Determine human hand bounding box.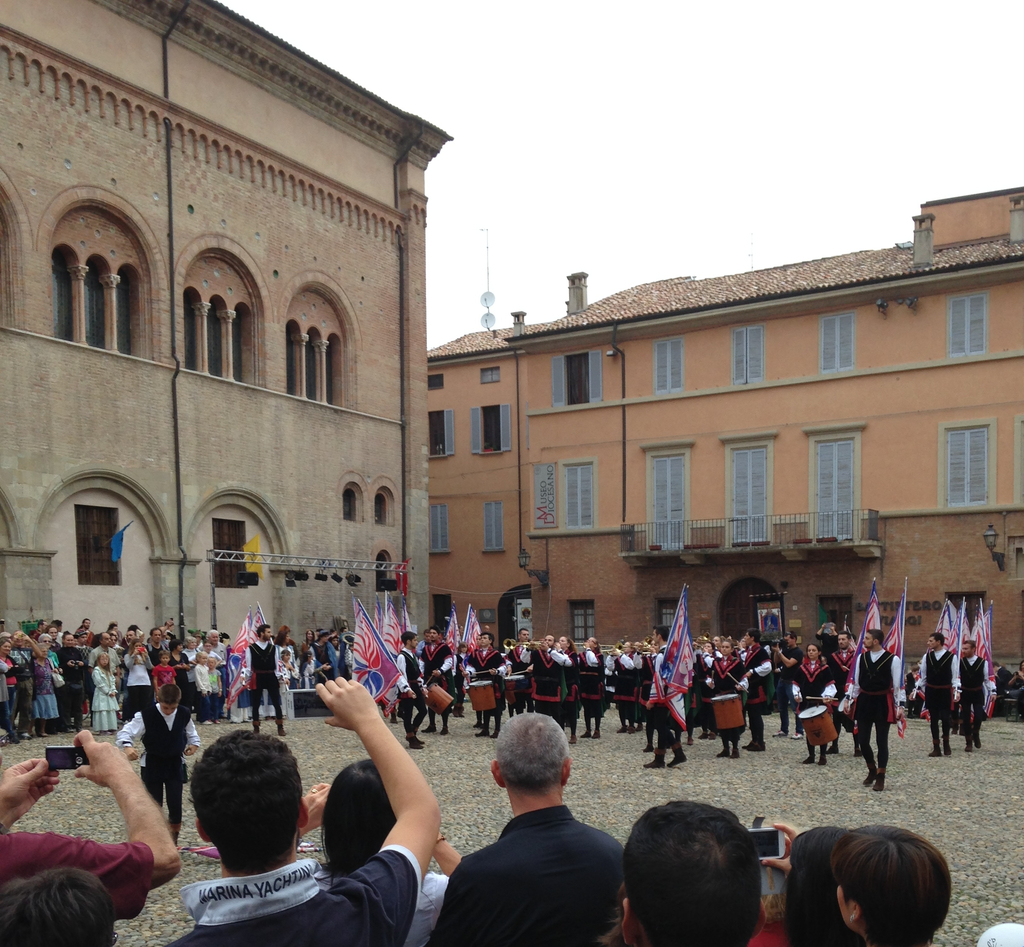
Determined: 182, 744, 202, 759.
